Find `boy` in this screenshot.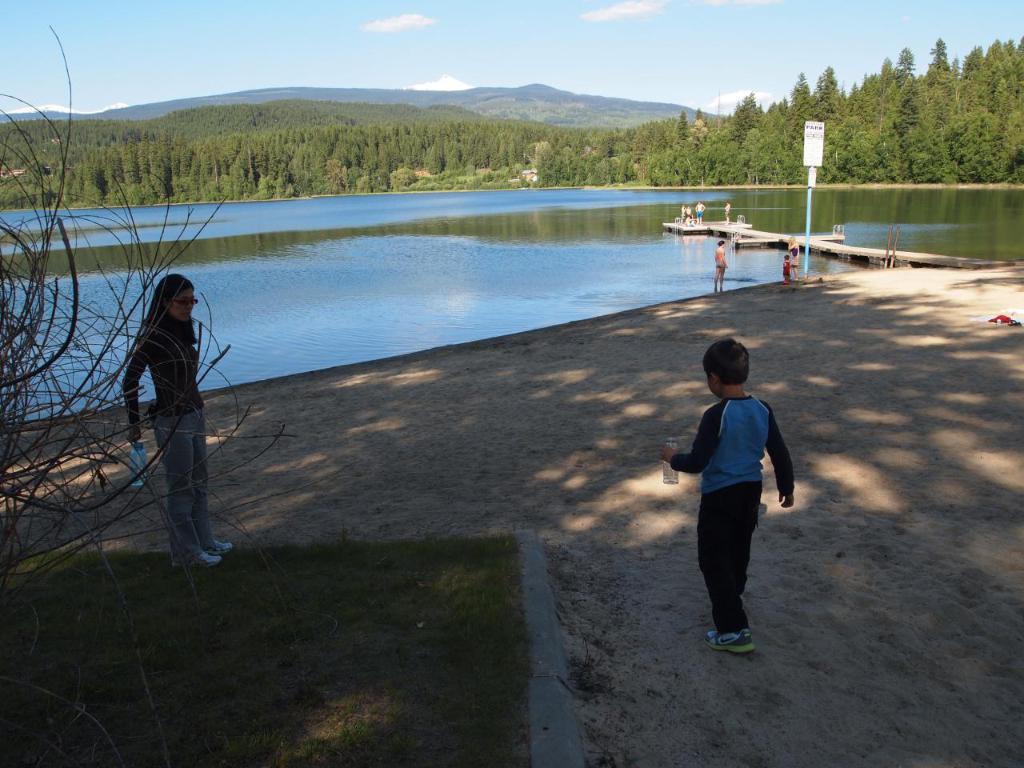
The bounding box for `boy` is 659 331 807 654.
